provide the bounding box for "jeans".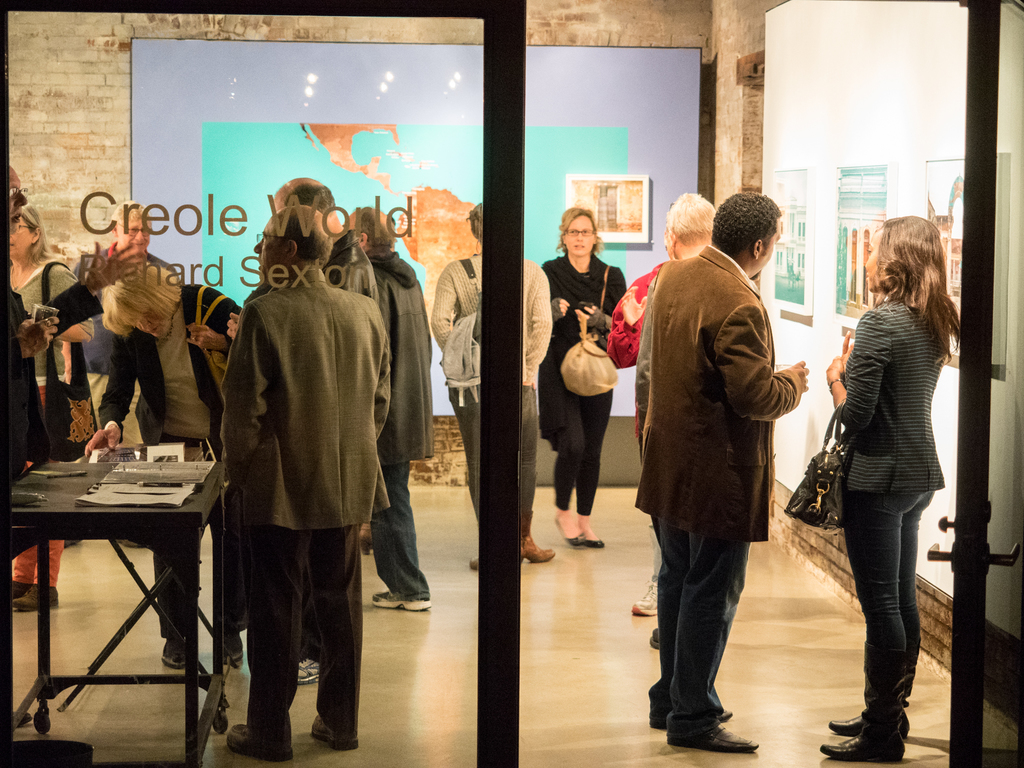
crop(649, 511, 763, 758).
